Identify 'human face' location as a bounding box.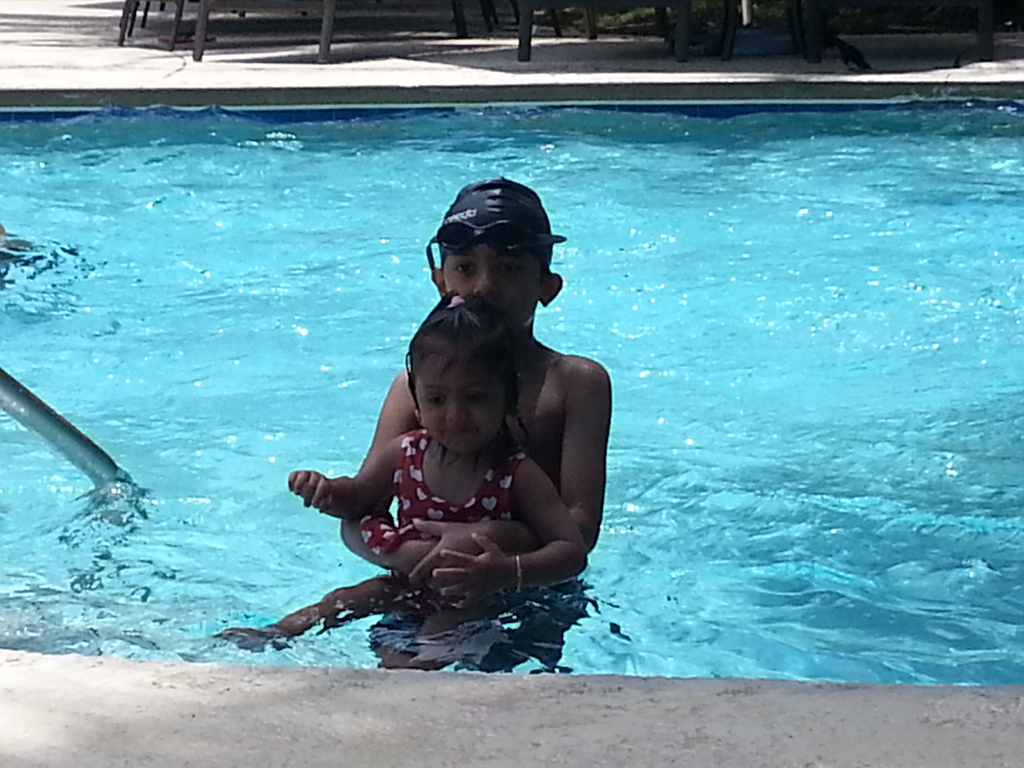
BBox(442, 244, 545, 324).
